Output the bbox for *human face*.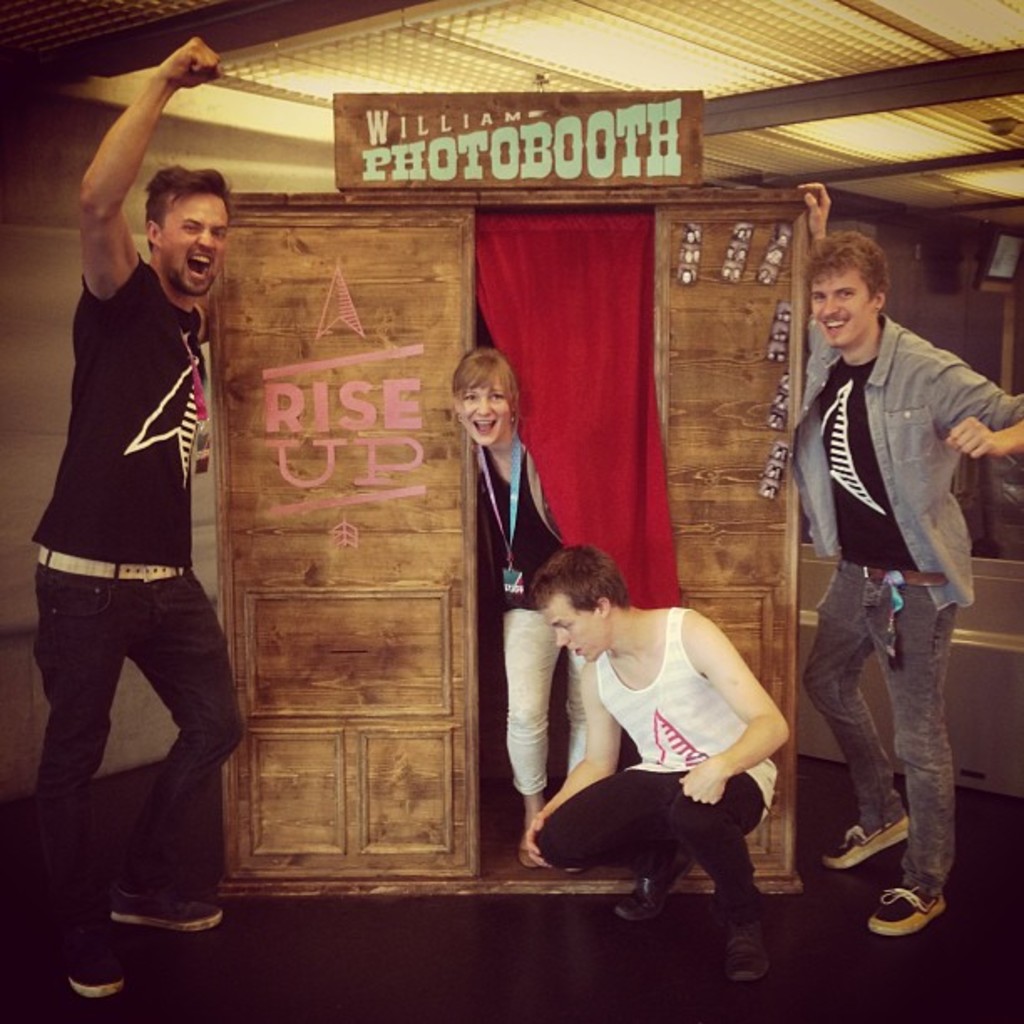
{"x1": 152, "y1": 197, "x2": 224, "y2": 296}.
